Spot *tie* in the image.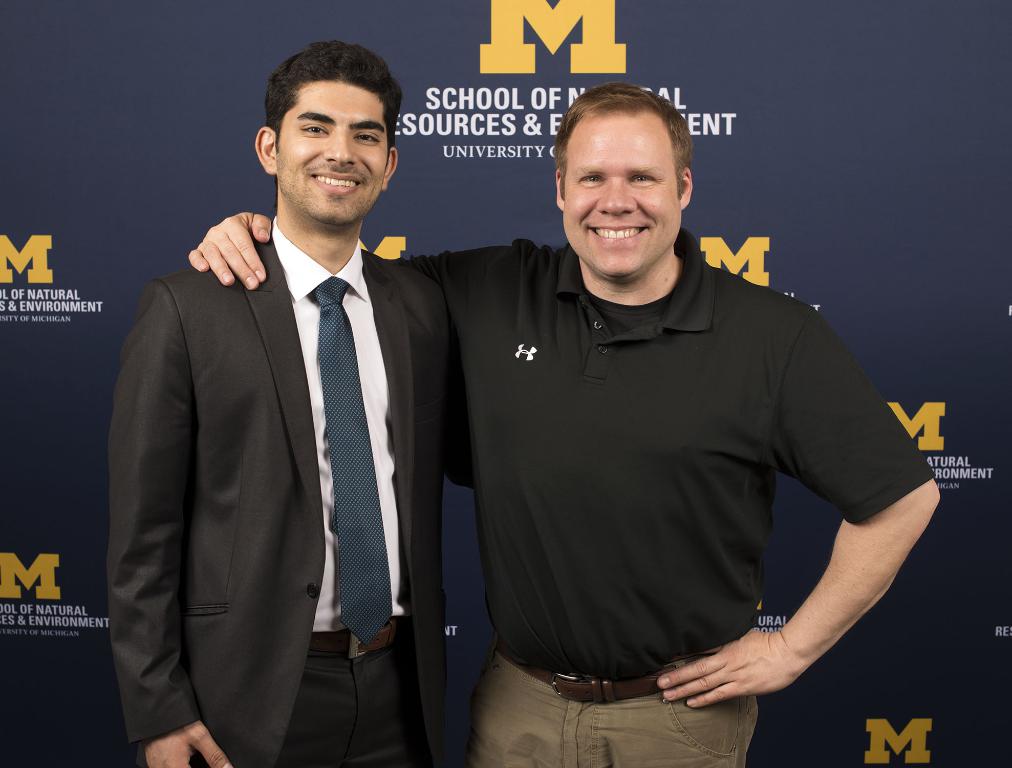
*tie* found at 316:274:394:648.
